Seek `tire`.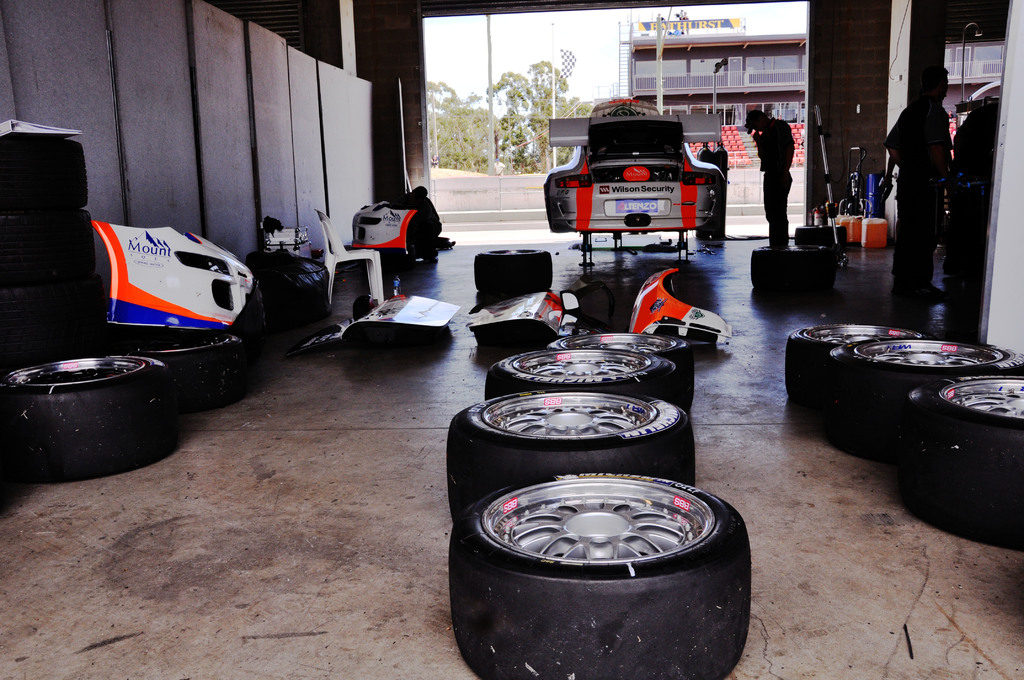
(127,331,245,411).
